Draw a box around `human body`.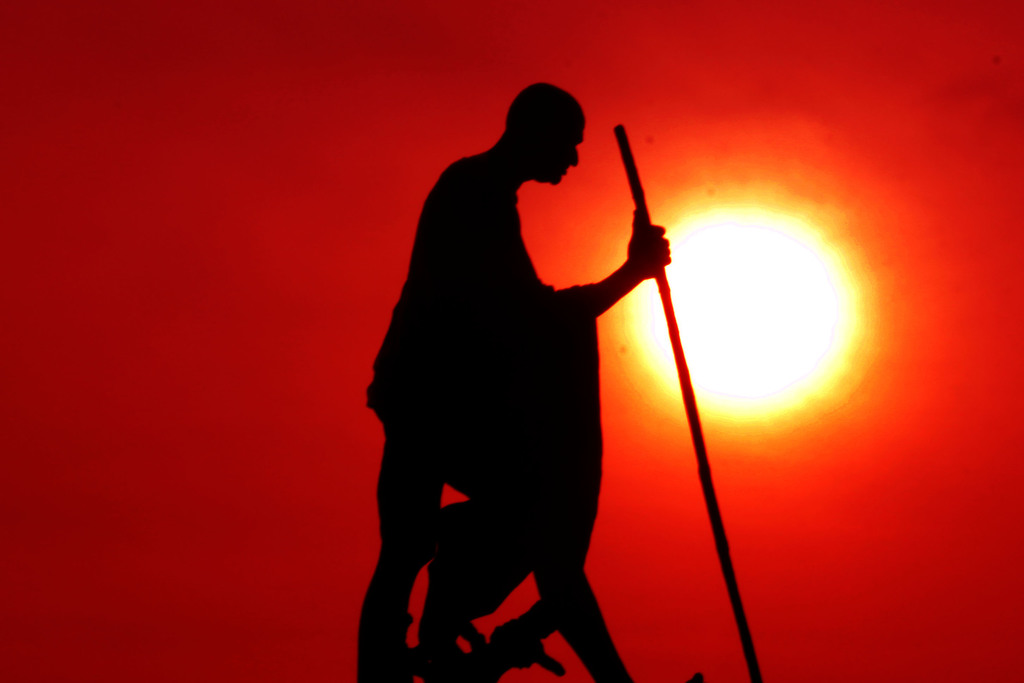
336,52,632,679.
